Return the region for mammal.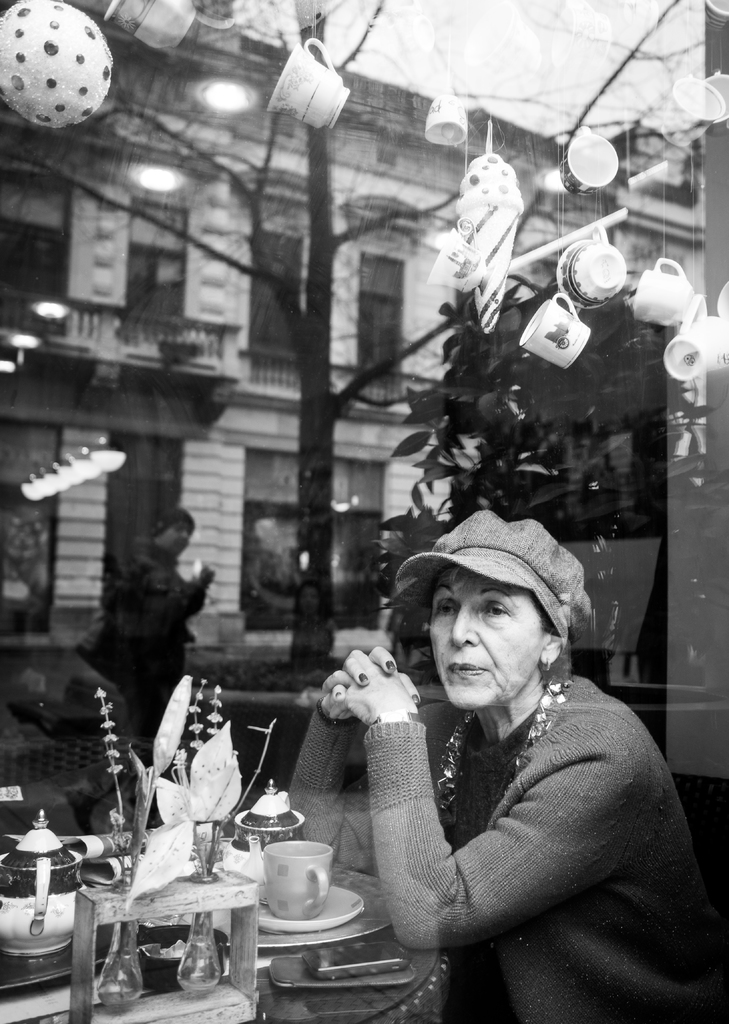
{"x1": 100, "y1": 504, "x2": 220, "y2": 721}.
